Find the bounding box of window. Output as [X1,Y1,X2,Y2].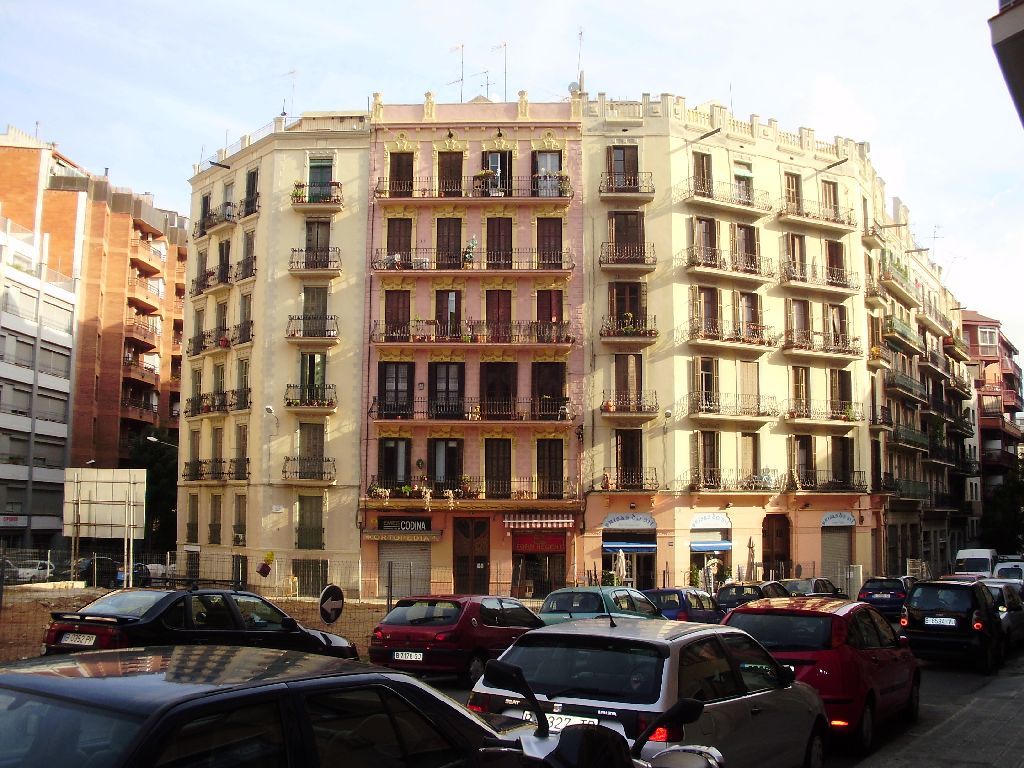
[370,436,410,492].
